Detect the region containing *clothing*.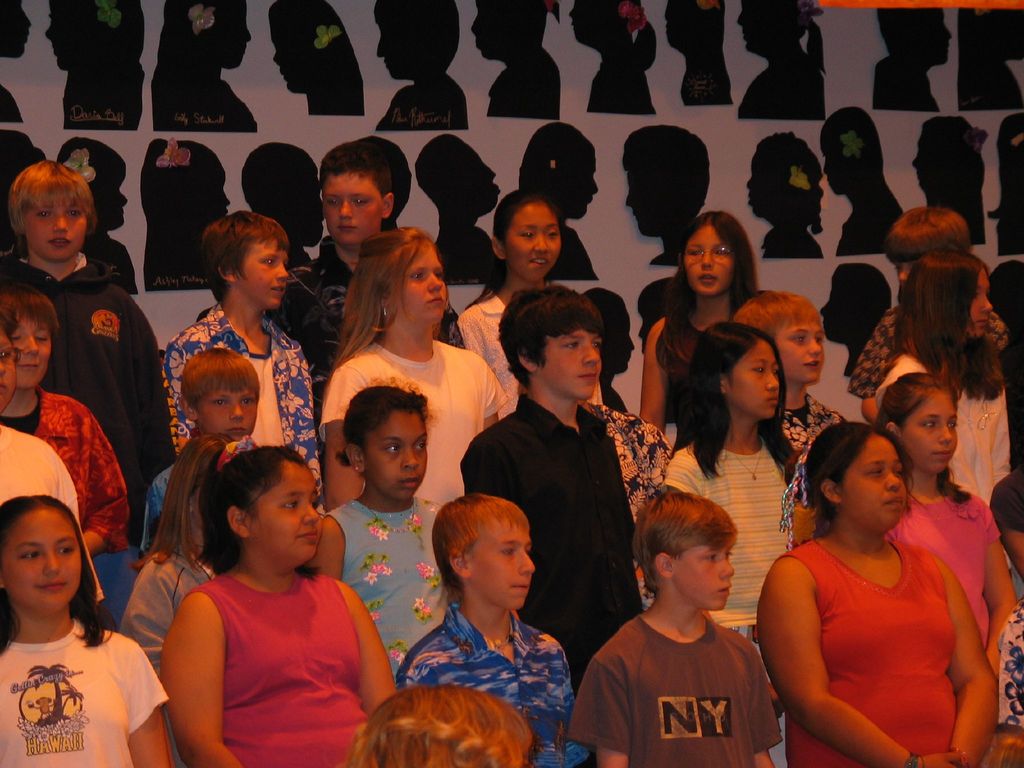
crop(460, 397, 650, 667).
